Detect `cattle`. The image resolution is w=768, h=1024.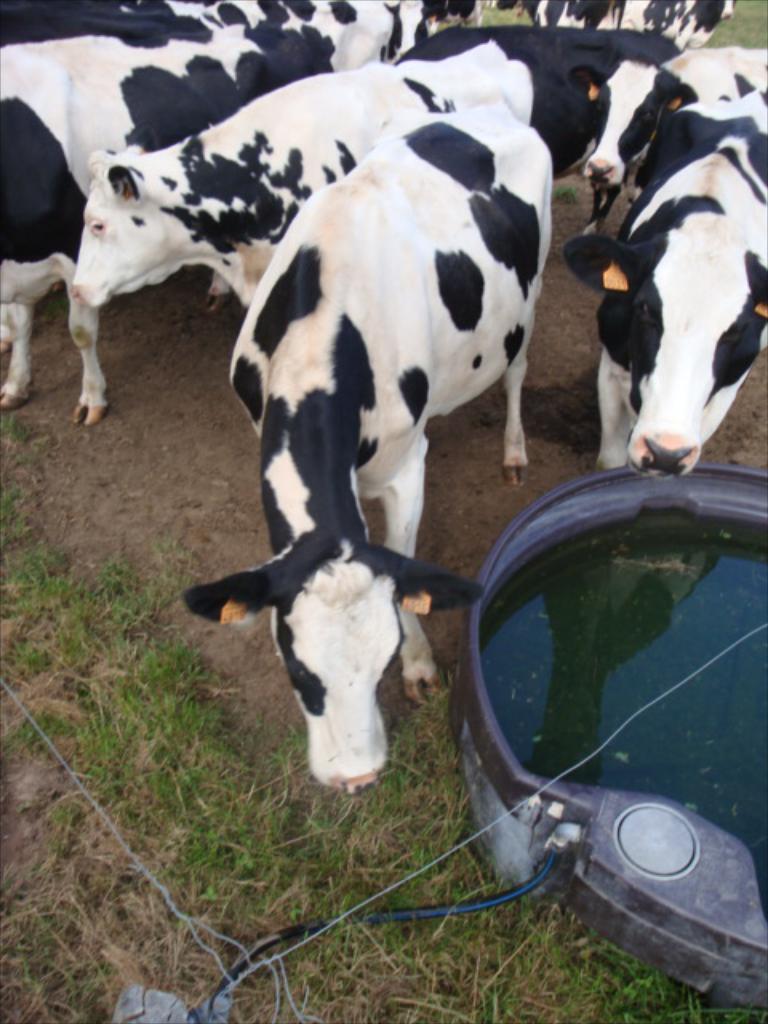
67,45,539,301.
